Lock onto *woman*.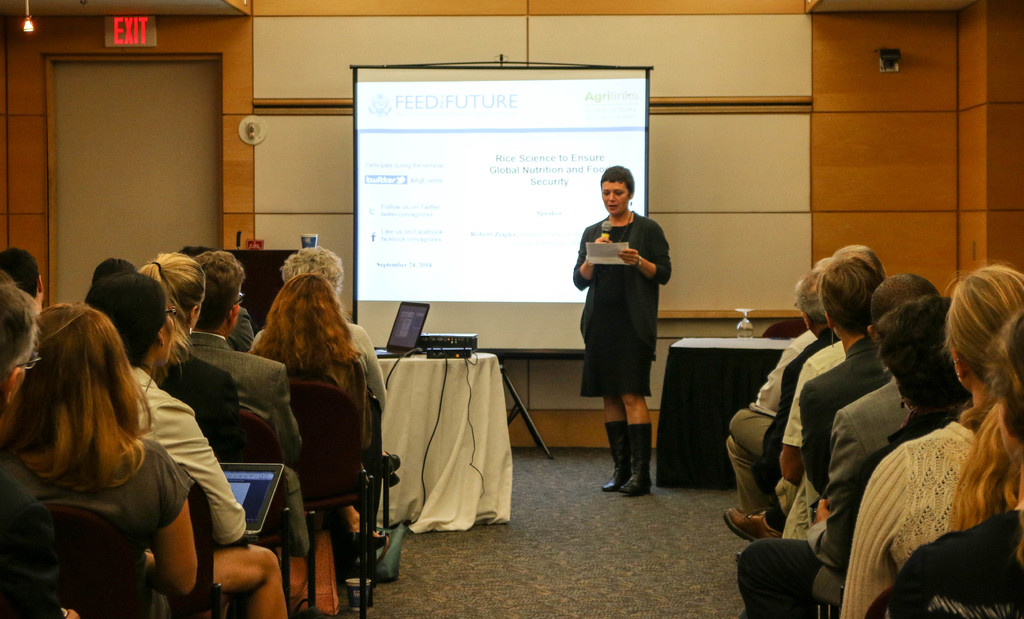
Locked: box(573, 163, 675, 499).
